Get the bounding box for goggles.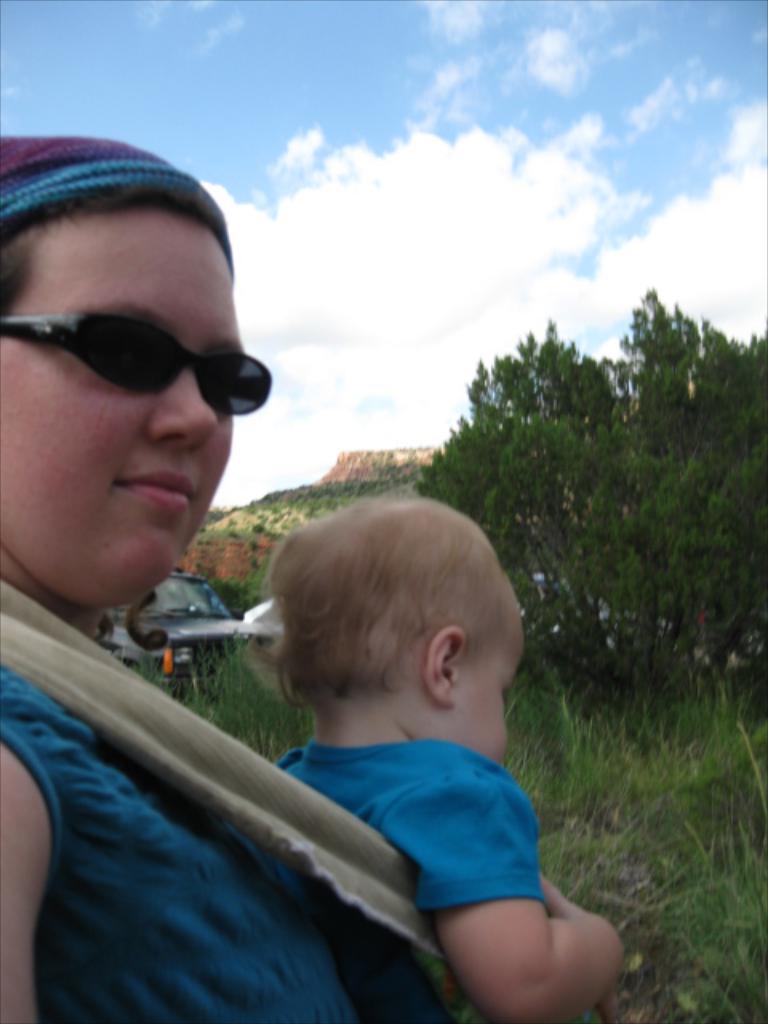
{"x1": 11, "y1": 298, "x2": 251, "y2": 427}.
